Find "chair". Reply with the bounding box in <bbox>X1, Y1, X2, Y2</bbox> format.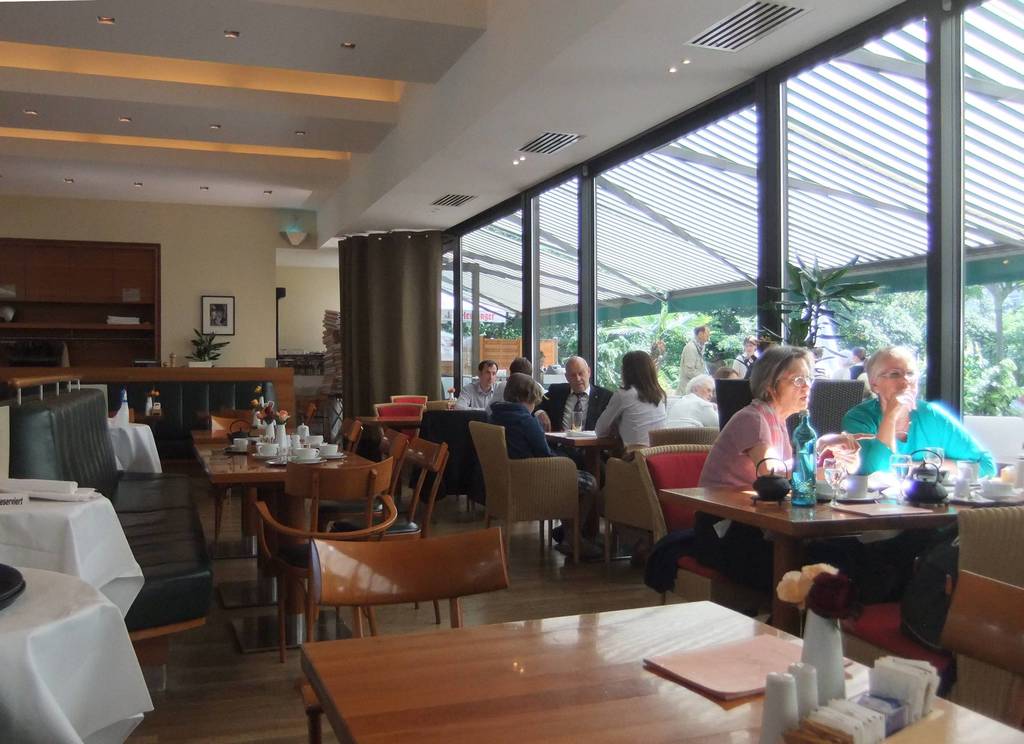
<bbox>952, 495, 1023, 722</bbox>.
